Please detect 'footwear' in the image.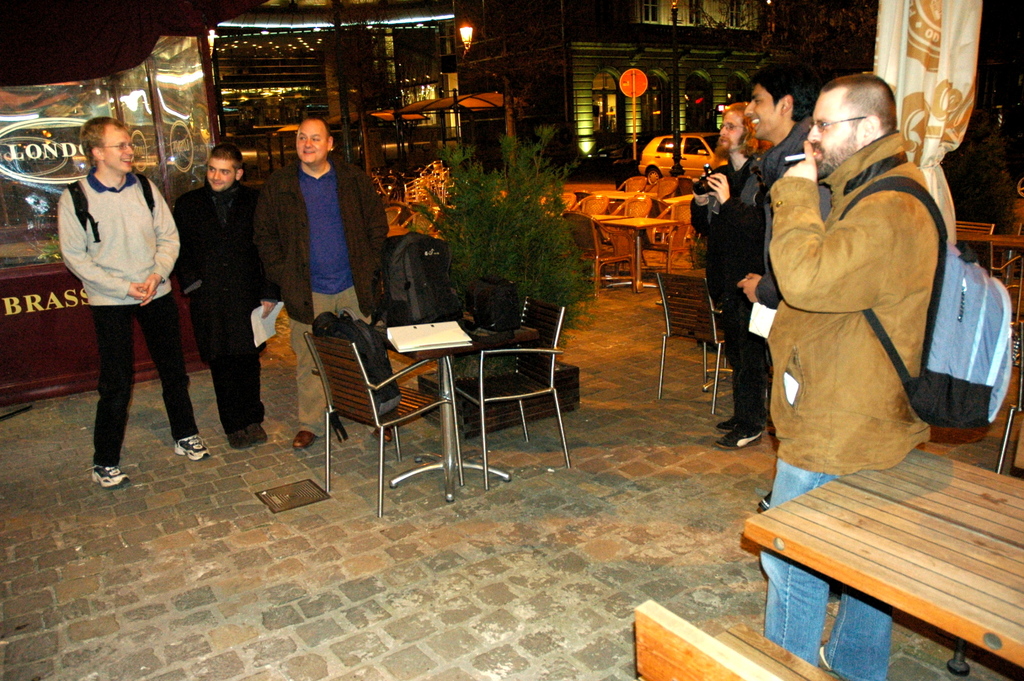
x1=228, y1=426, x2=252, y2=449.
